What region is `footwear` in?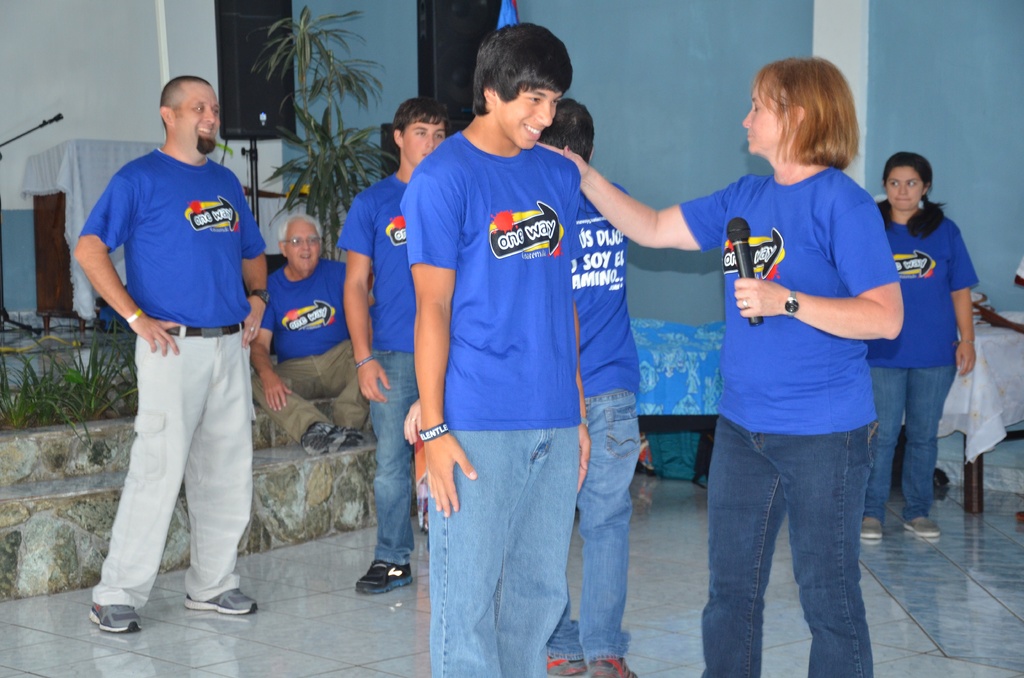
{"left": 860, "top": 519, "right": 881, "bottom": 539}.
